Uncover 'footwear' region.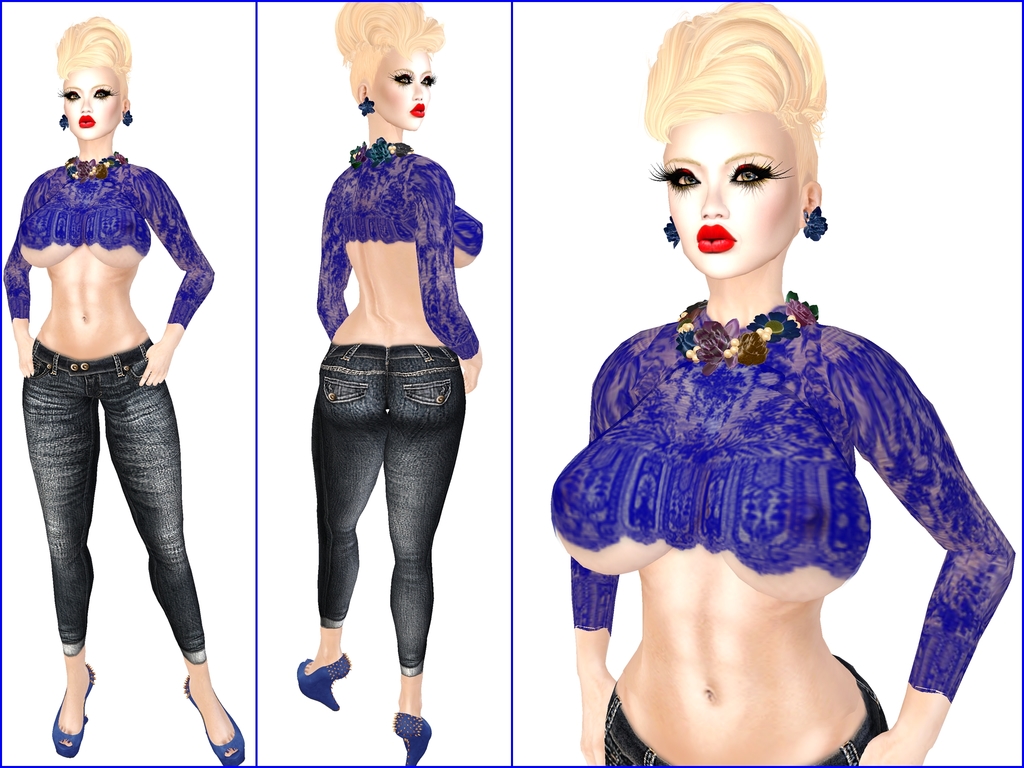
Uncovered: [390, 709, 429, 763].
